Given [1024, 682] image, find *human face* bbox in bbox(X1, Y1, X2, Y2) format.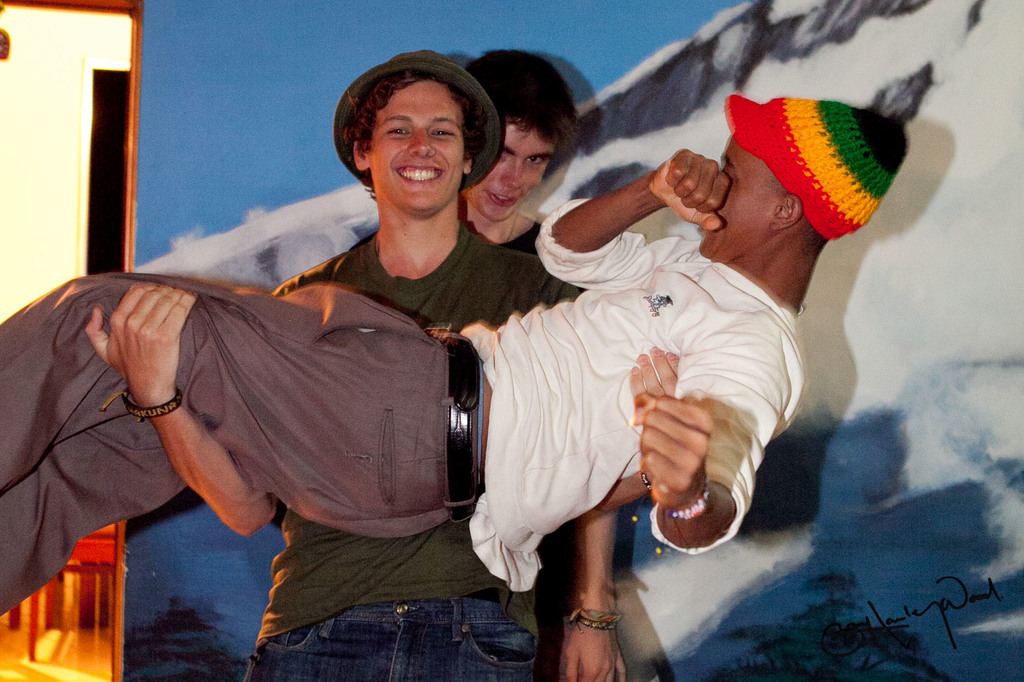
bbox(689, 136, 779, 264).
